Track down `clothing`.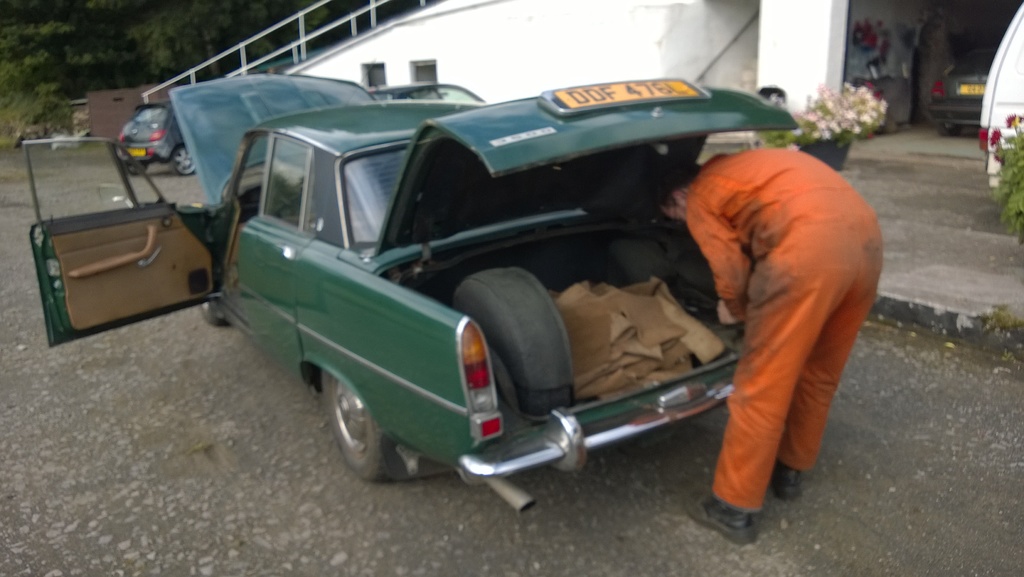
Tracked to (664, 154, 888, 518).
